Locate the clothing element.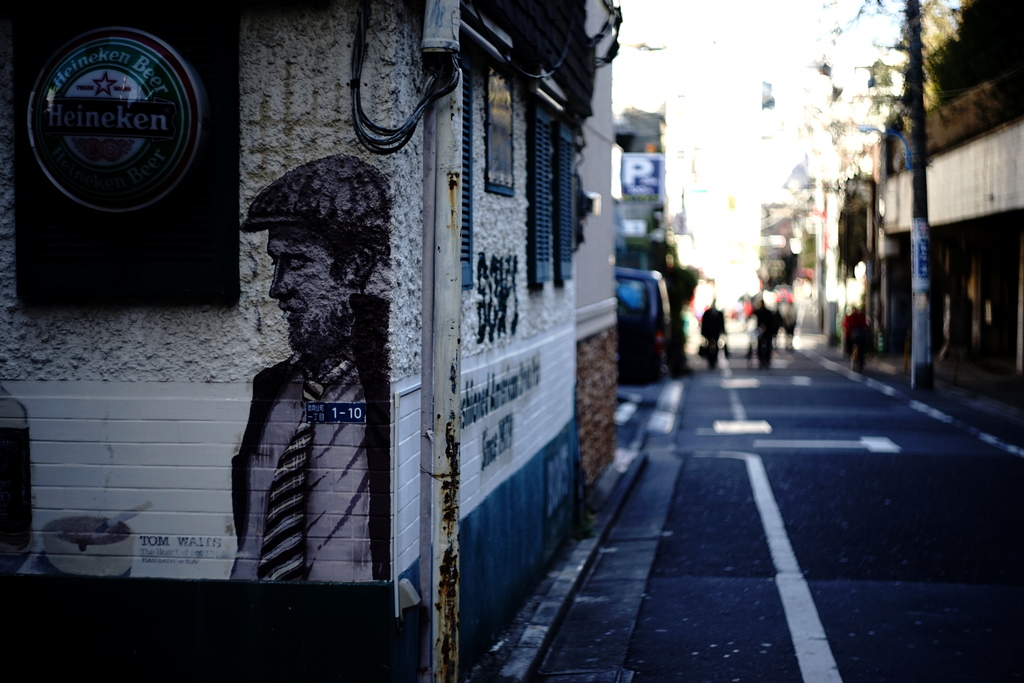
Element bbox: [700,304,726,370].
